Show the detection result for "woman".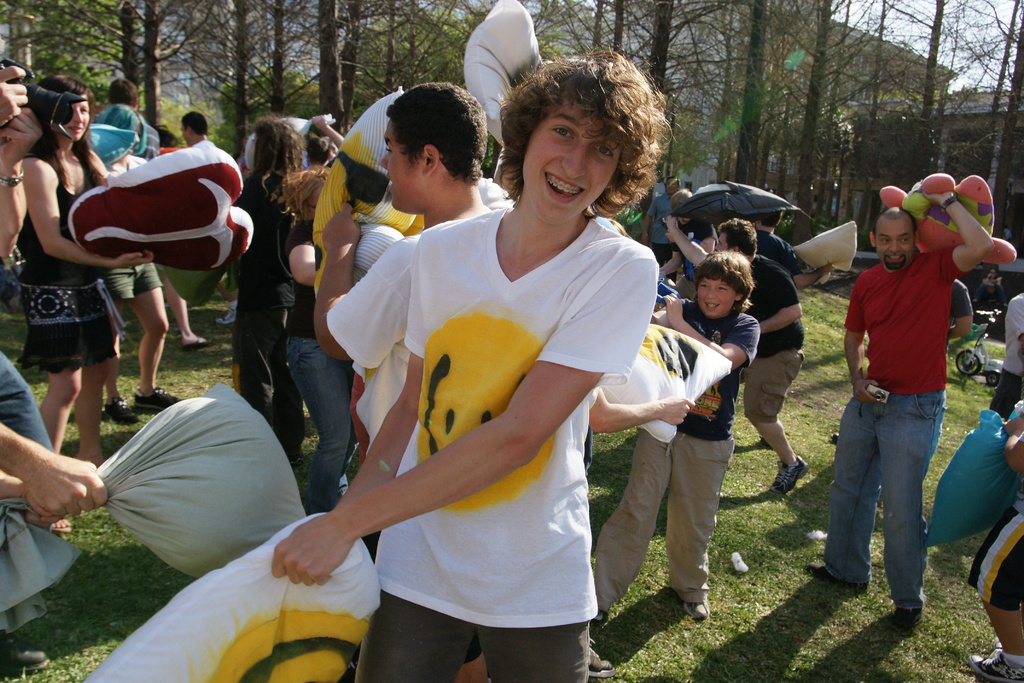
Rect(225, 114, 316, 467).
